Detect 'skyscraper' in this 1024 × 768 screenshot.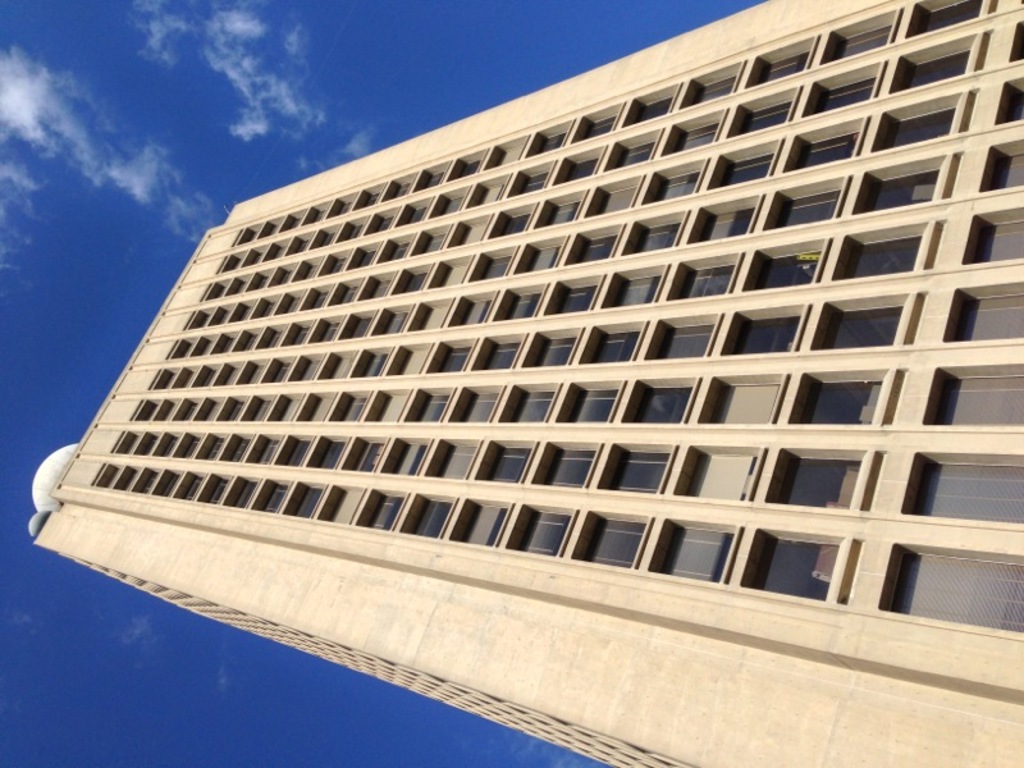
Detection: x1=23, y1=36, x2=1014, y2=753.
